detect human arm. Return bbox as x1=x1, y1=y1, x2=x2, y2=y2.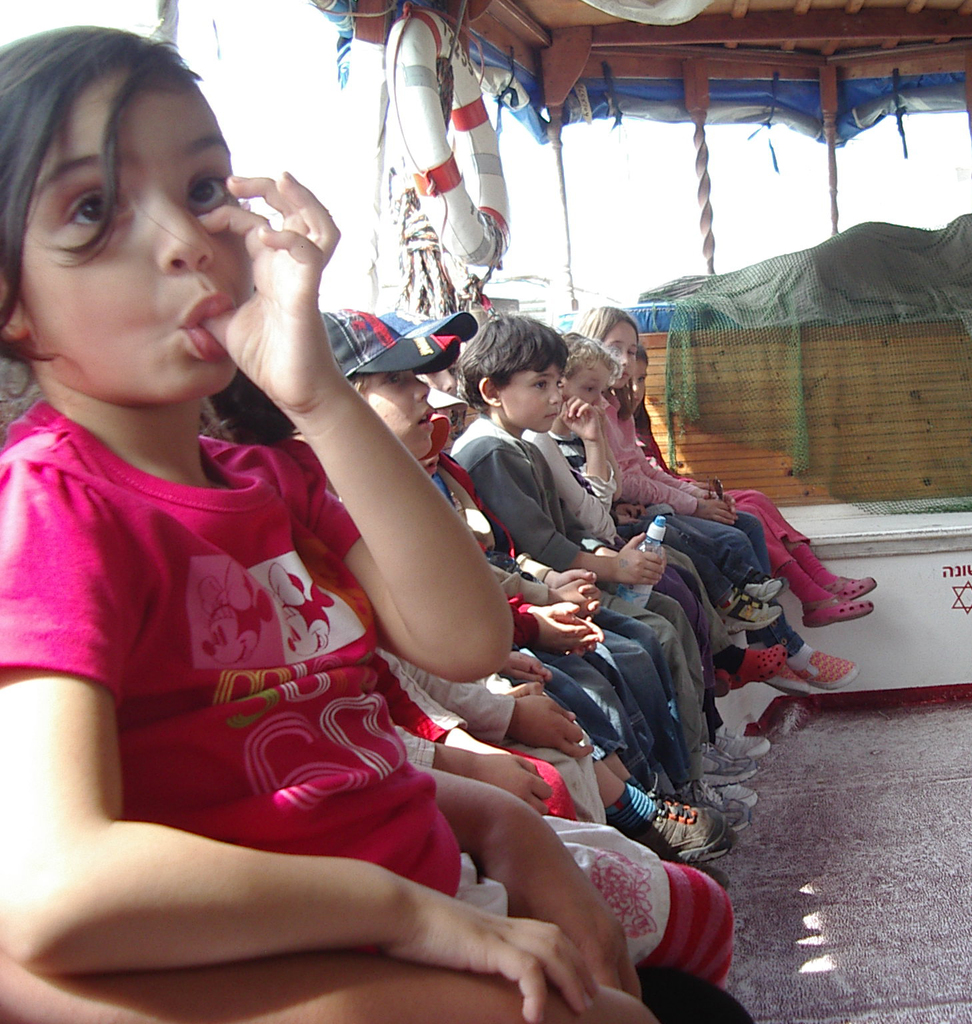
x1=377, y1=738, x2=640, y2=1011.
